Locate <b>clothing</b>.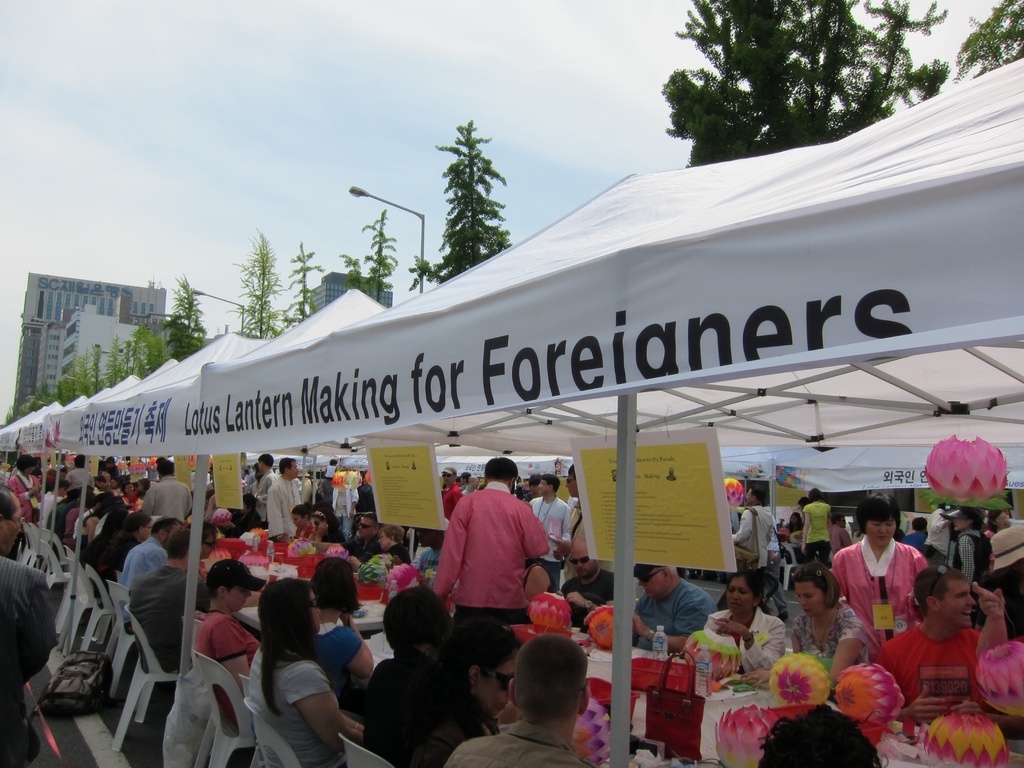
Bounding box: [904,527,930,548].
